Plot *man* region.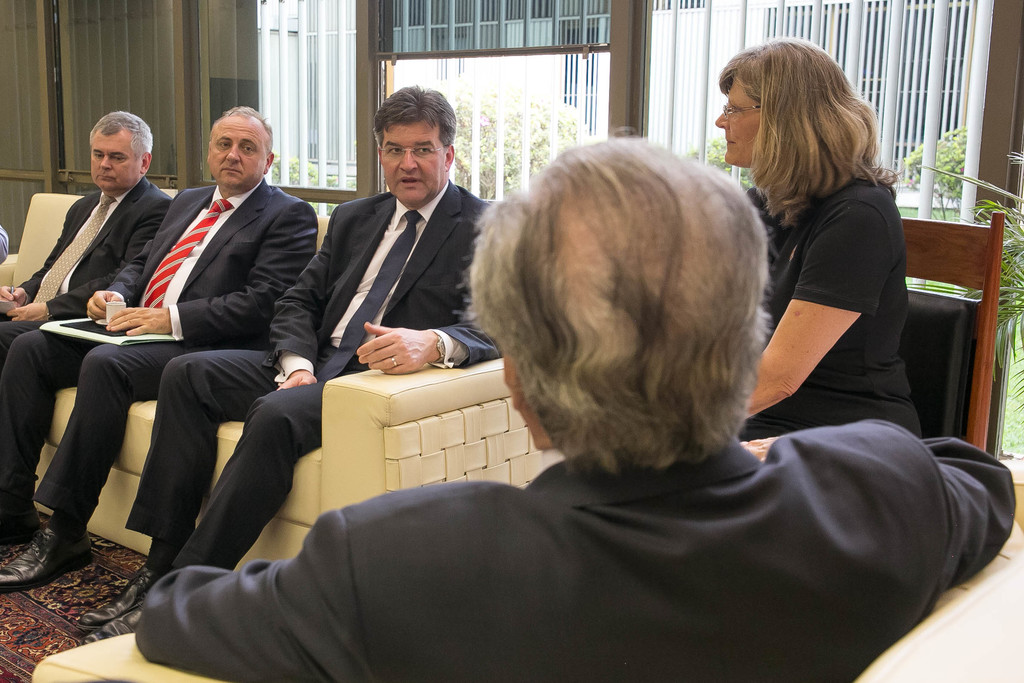
Plotted at box=[0, 103, 323, 583].
